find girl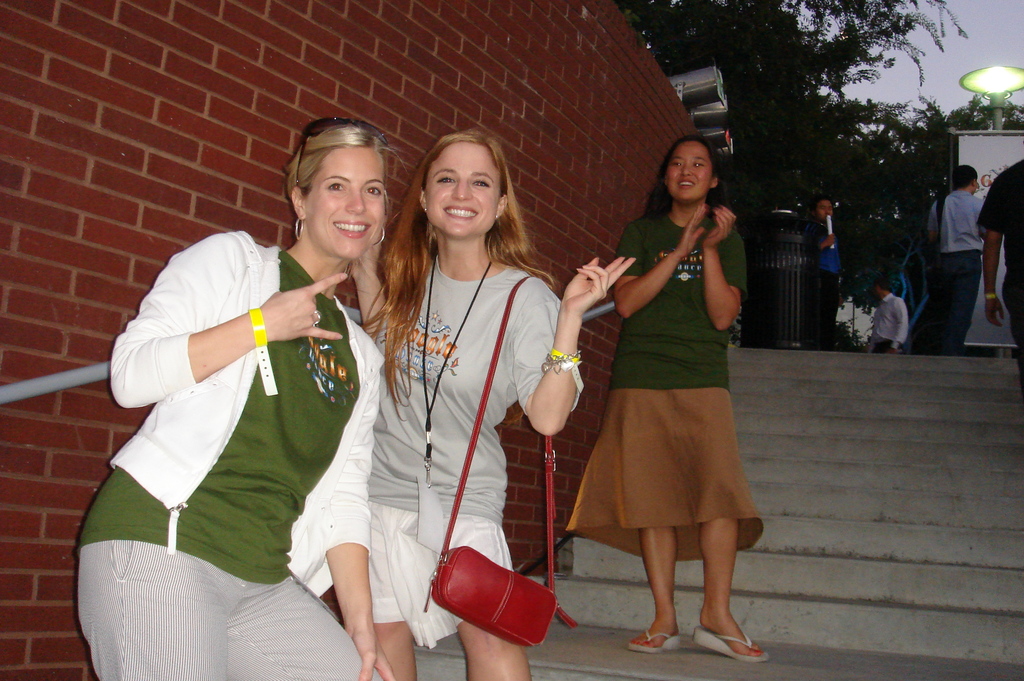
[562,133,772,662]
